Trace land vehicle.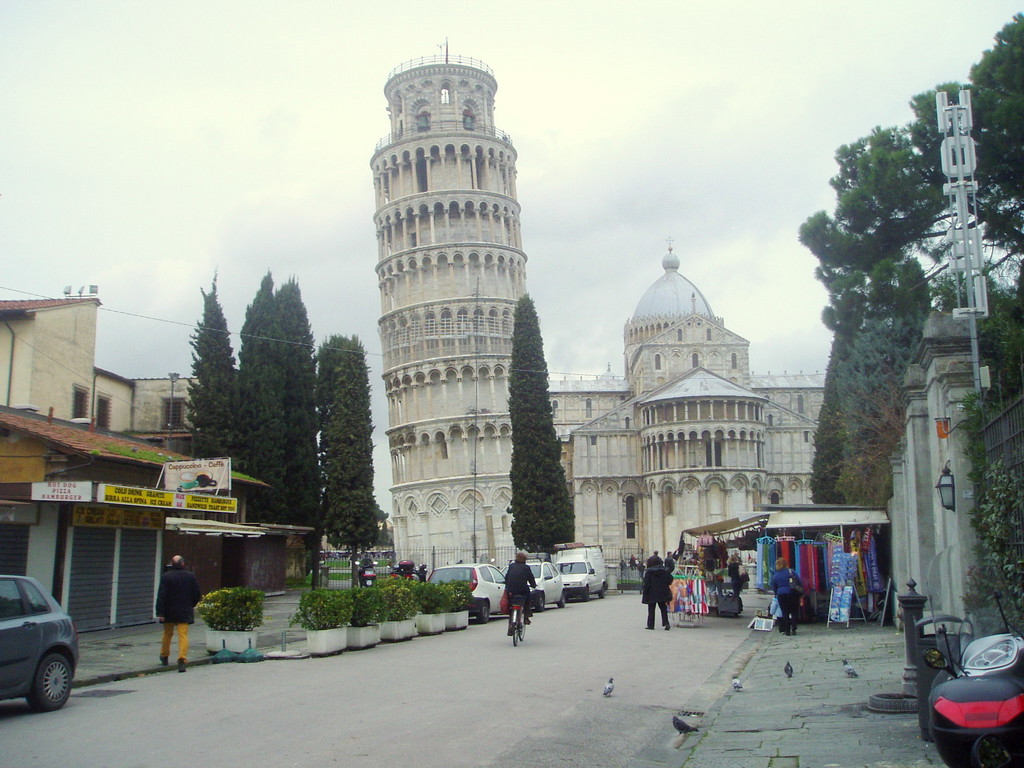
Traced to rect(398, 567, 424, 580).
